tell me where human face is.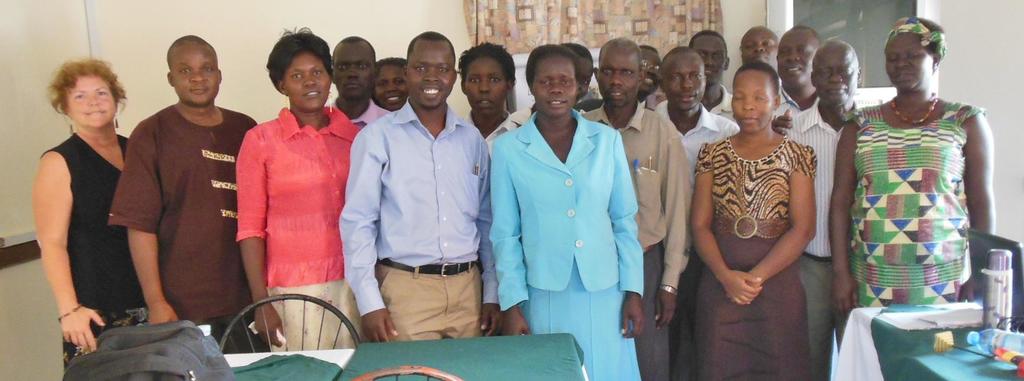
human face is at {"x1": 884, "y1": 30, "x2": 932, "y2": 86}.
